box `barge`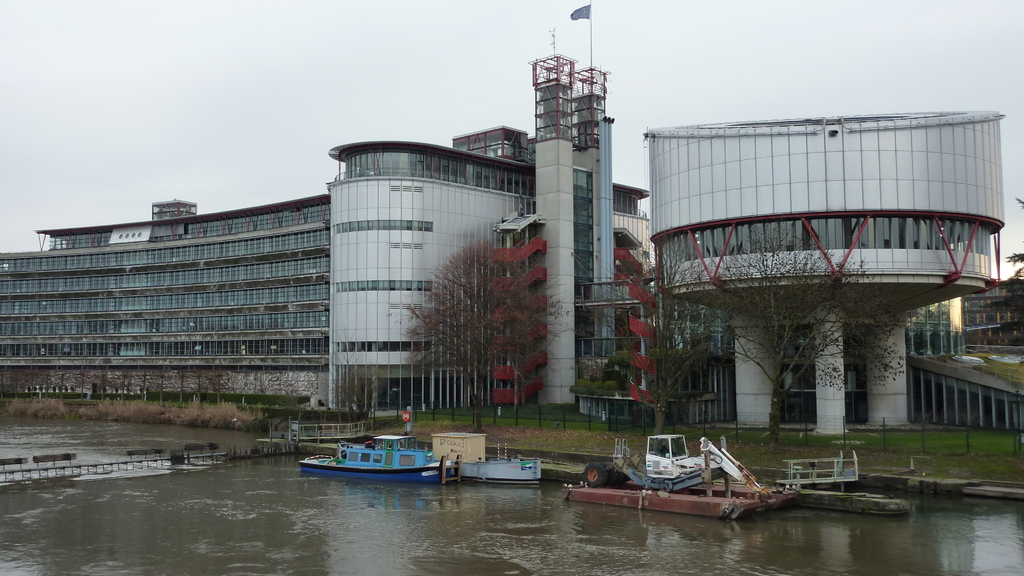
bbox(339, 431, 541, 483)
